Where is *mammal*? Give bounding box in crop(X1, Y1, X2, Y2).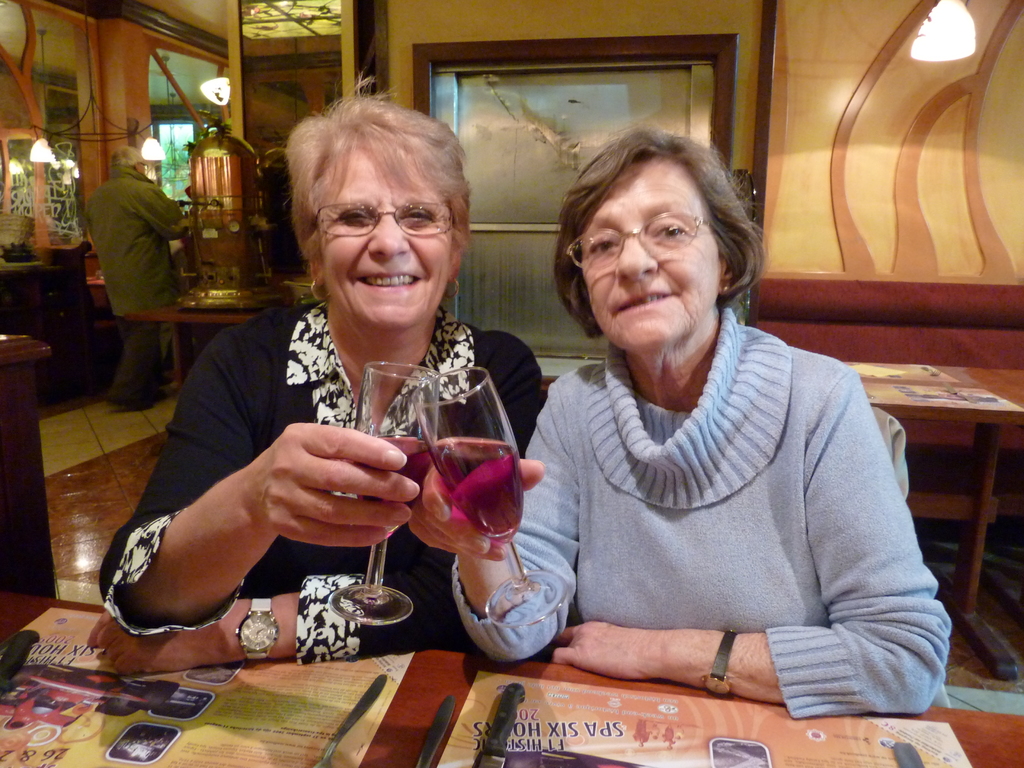
crop(80, 141, 199, 414).
